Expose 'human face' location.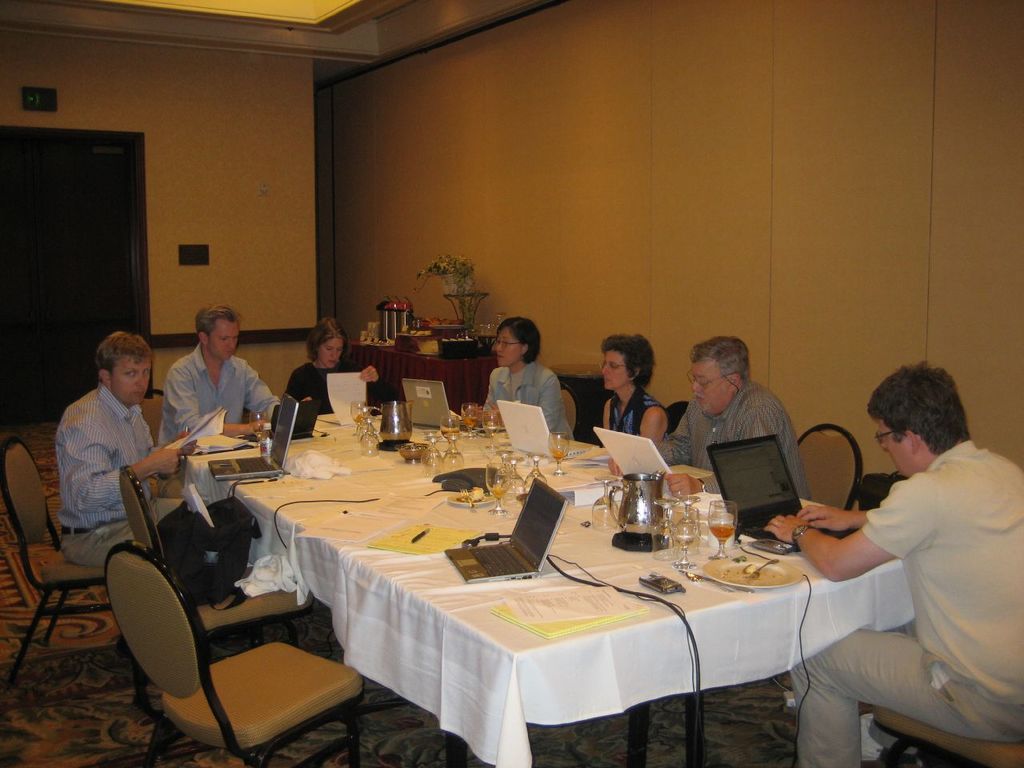
Exposed at {"left": 693, "top": 362, "right": 730, "bottom": 415}.
